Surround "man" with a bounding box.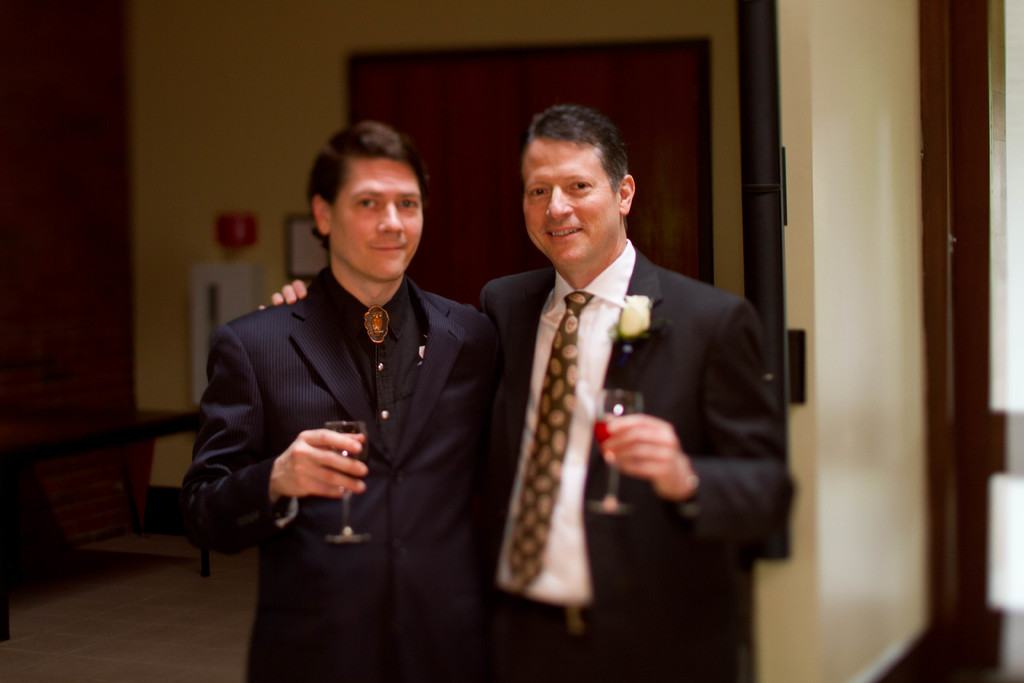
259 101 798 682.
